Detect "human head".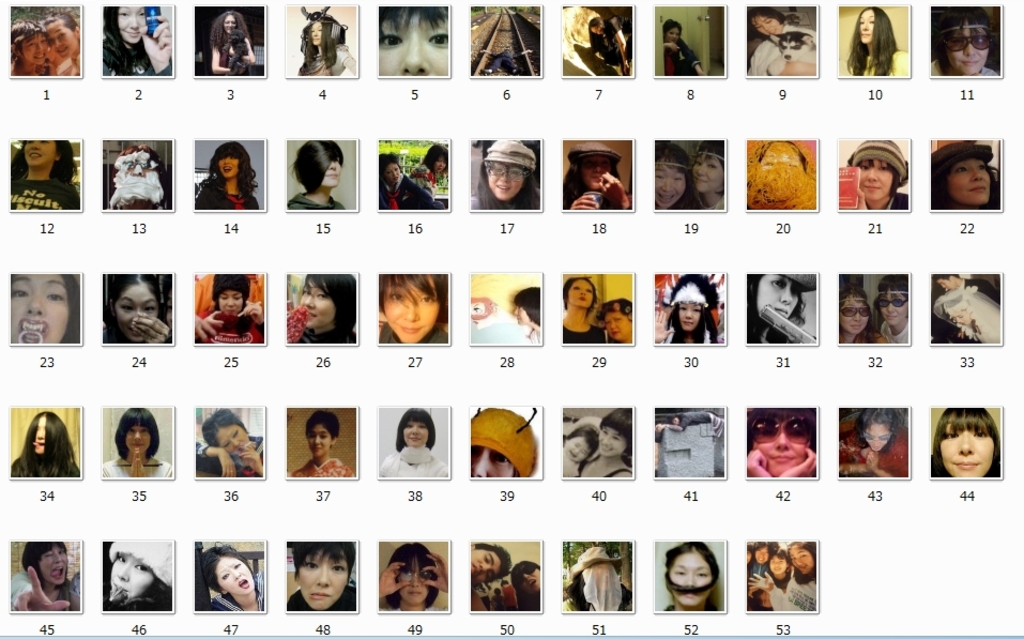
Detected at 936 291 979 325.
